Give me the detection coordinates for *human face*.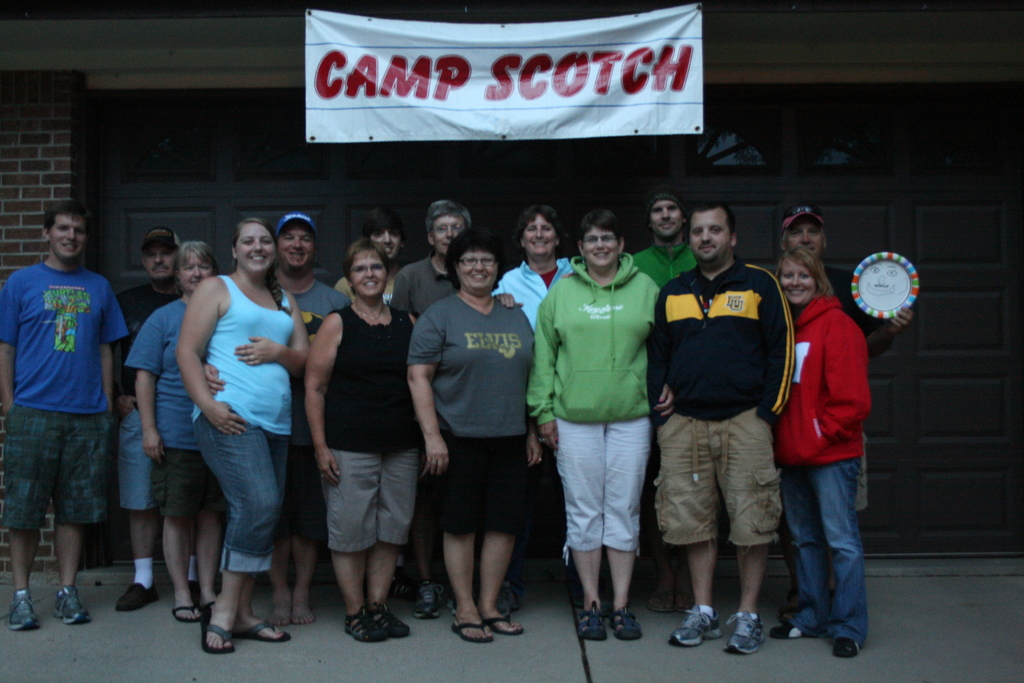
[788,217,824,259].
